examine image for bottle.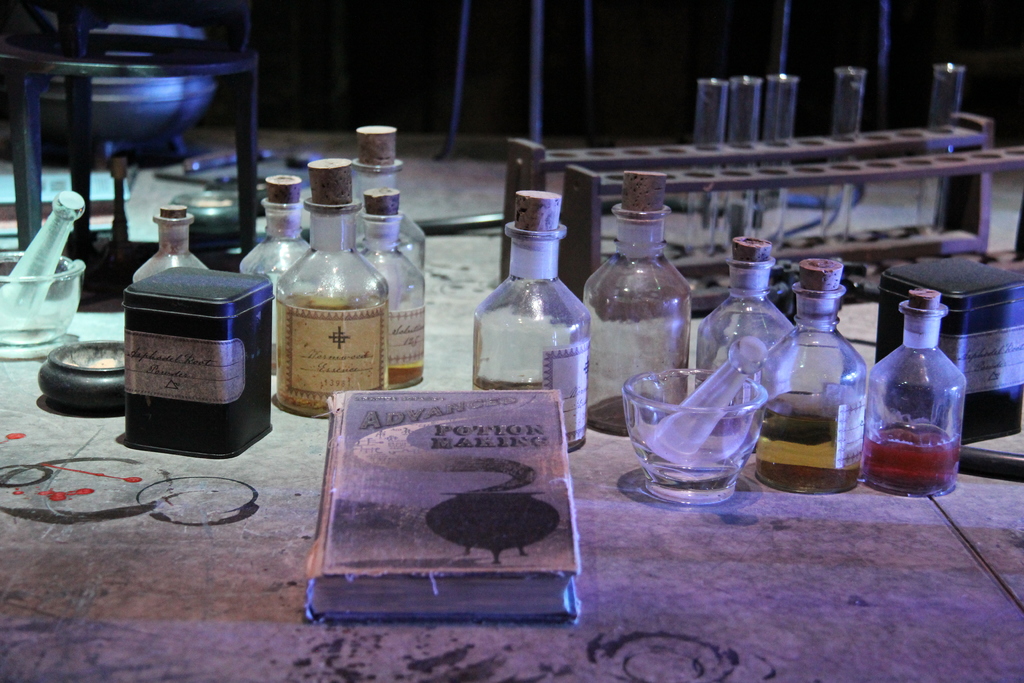
Examination result: select_region(468, 188, 588, 448).
